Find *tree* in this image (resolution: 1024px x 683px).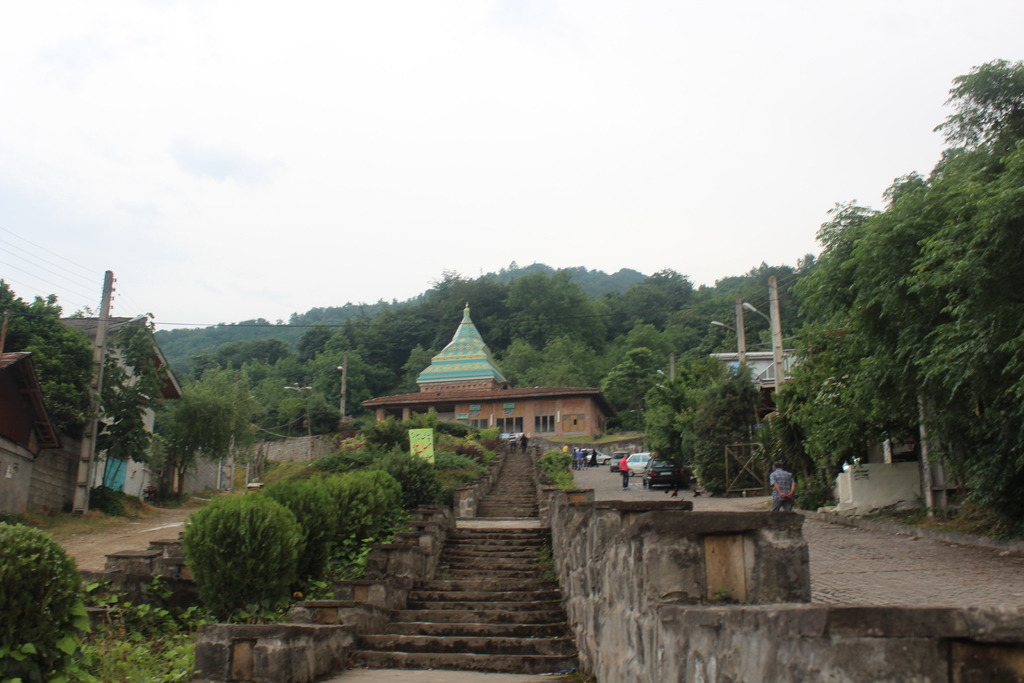
[808,204,969,418].
